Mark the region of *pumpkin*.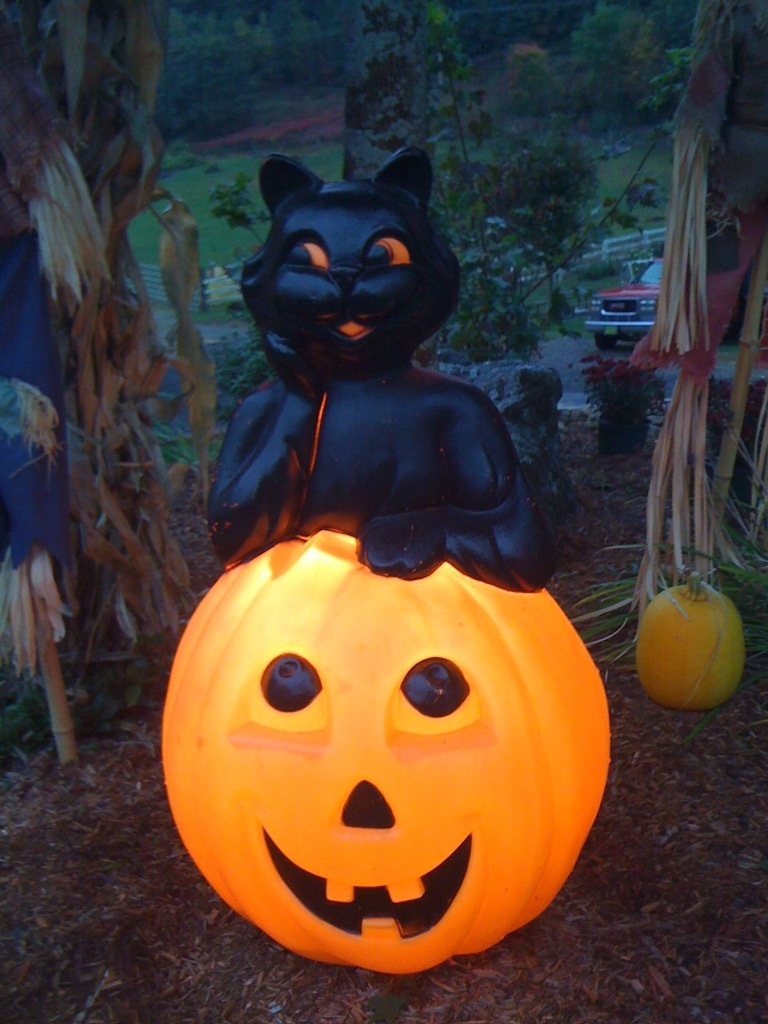
Region: <box>635,570,749,713</box>.
